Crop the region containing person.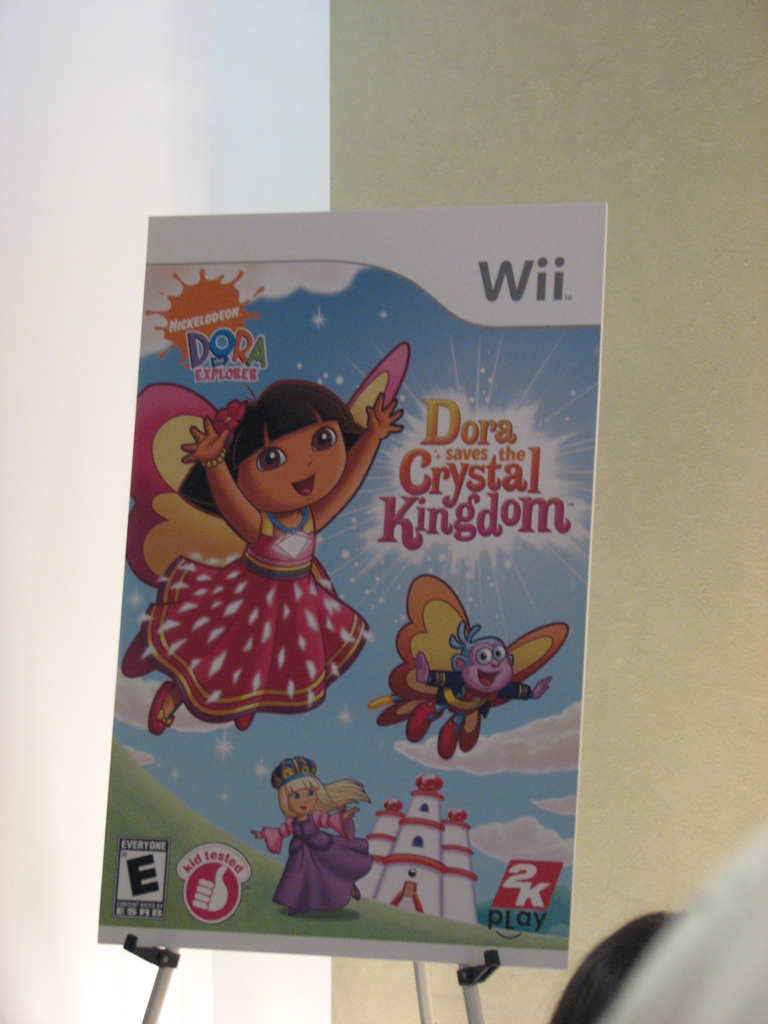
Crop region: select_region(138, 329, 417, 762).
